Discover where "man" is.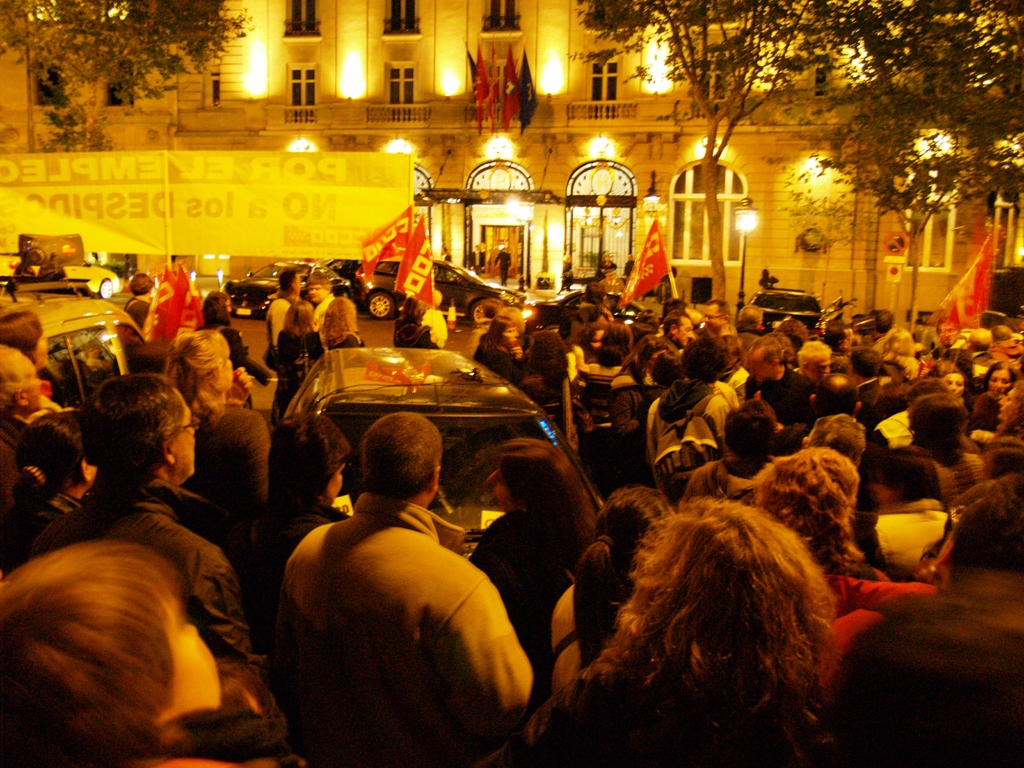
Discovered at {"left": 0, "top": 533, "right": 292, "bottom": 767}.
